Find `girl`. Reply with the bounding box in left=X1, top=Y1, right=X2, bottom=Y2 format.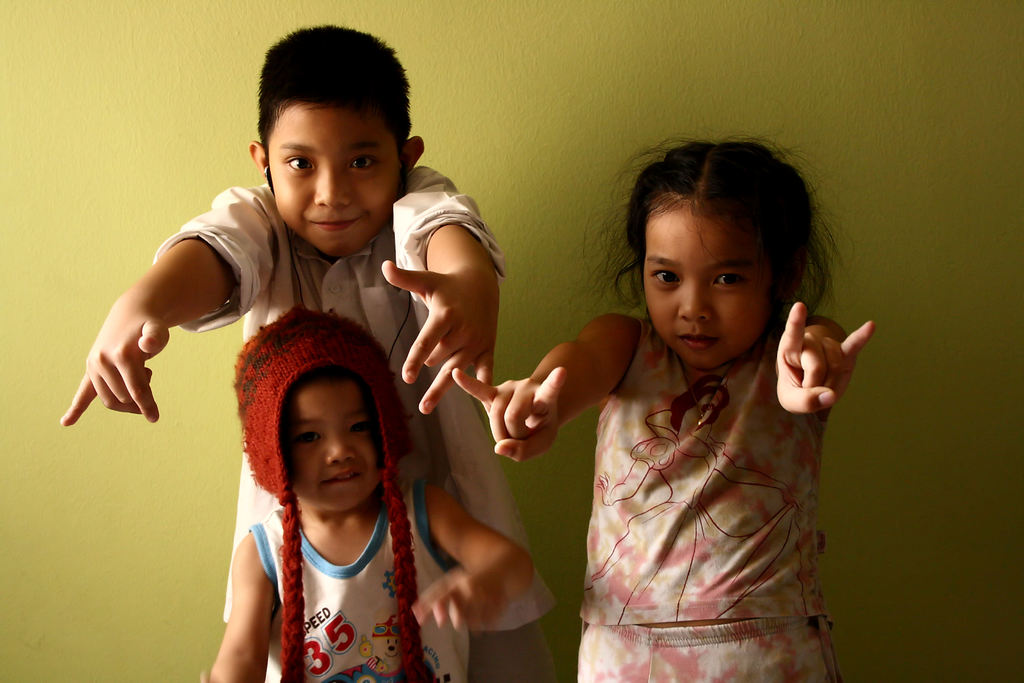
left=451, top=140, right=876, bottom=682.
